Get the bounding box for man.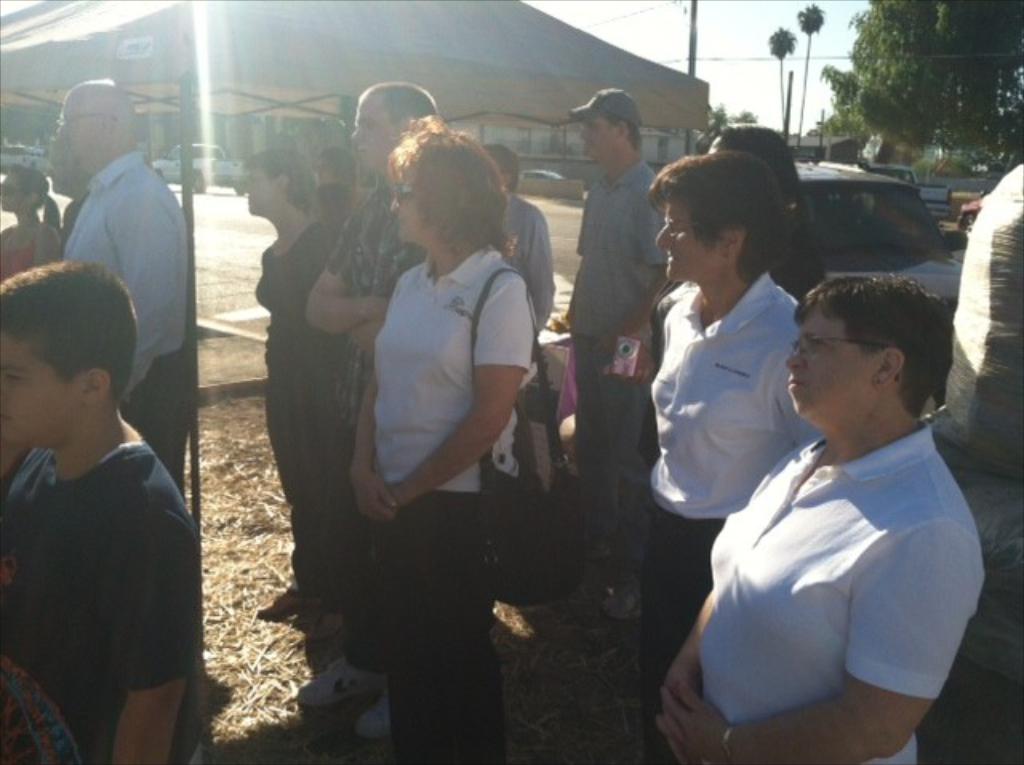
[237,149,334,632].
